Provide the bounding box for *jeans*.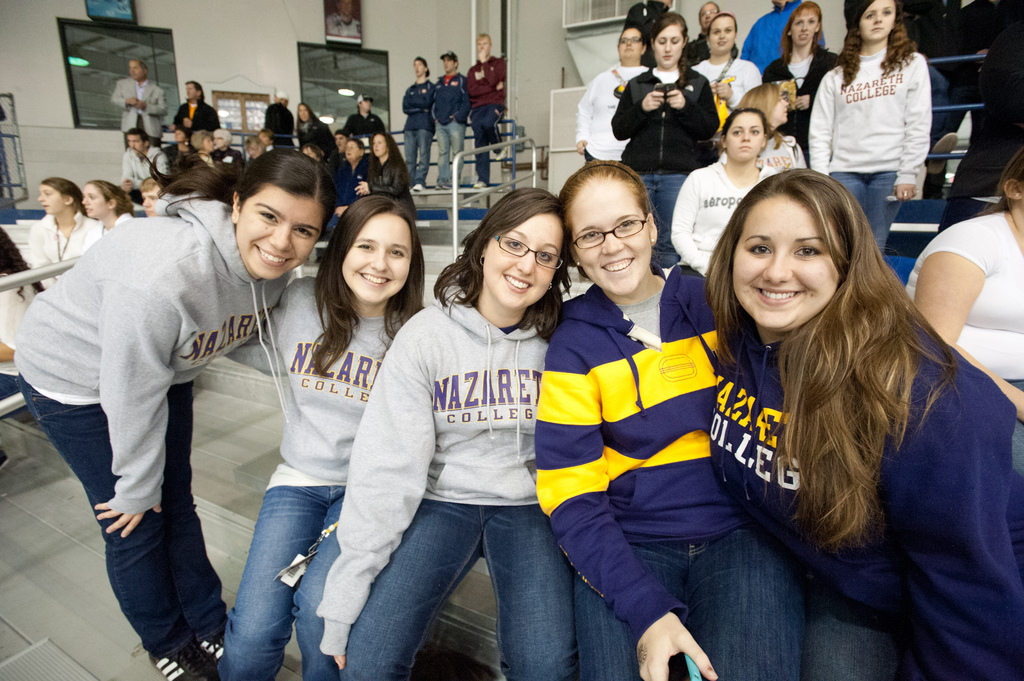
x1=831 y1=168 x2=905 y2=258.
